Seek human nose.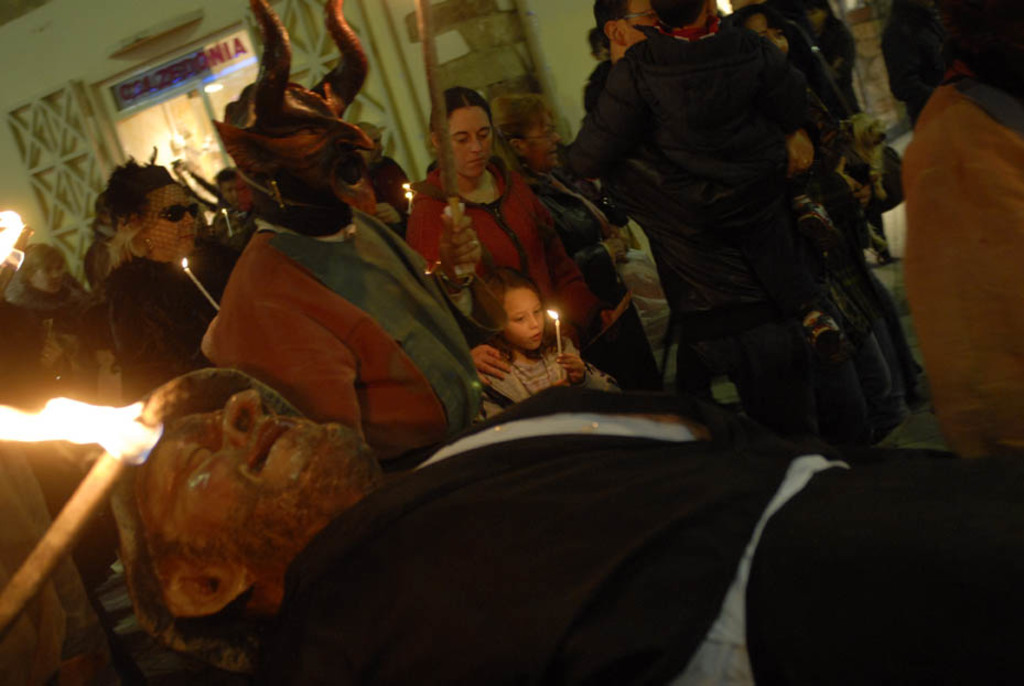
x1=184 y1=212 x2=197 y2=225.
